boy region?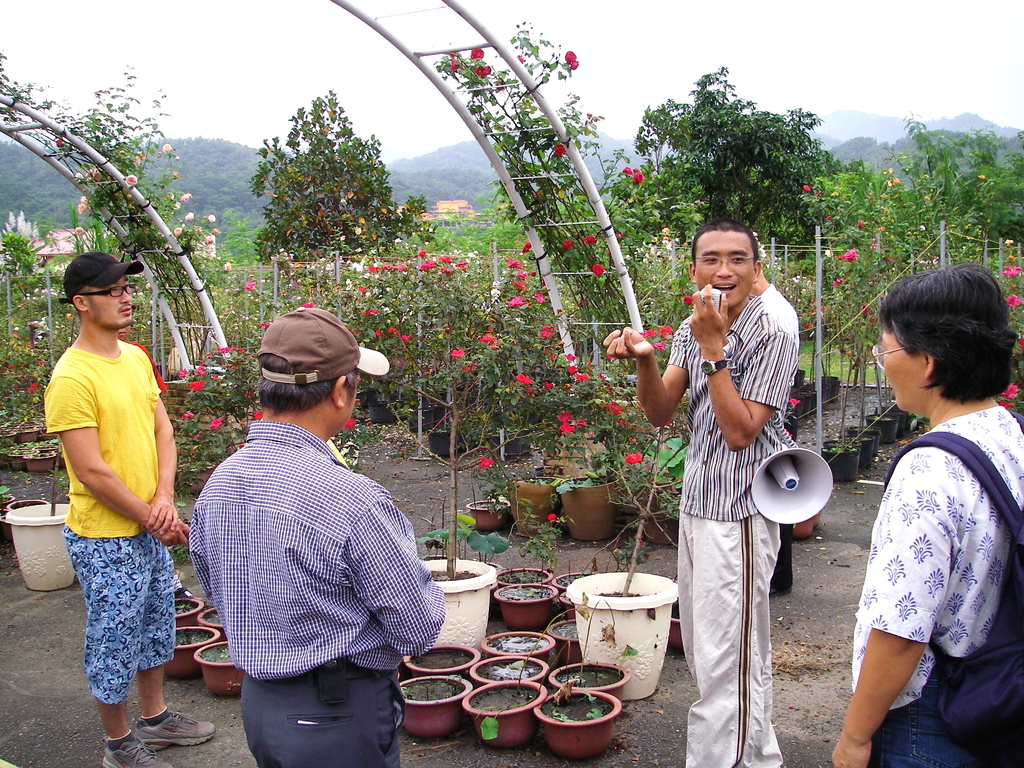
bbox(602, 218, 797, 767)
